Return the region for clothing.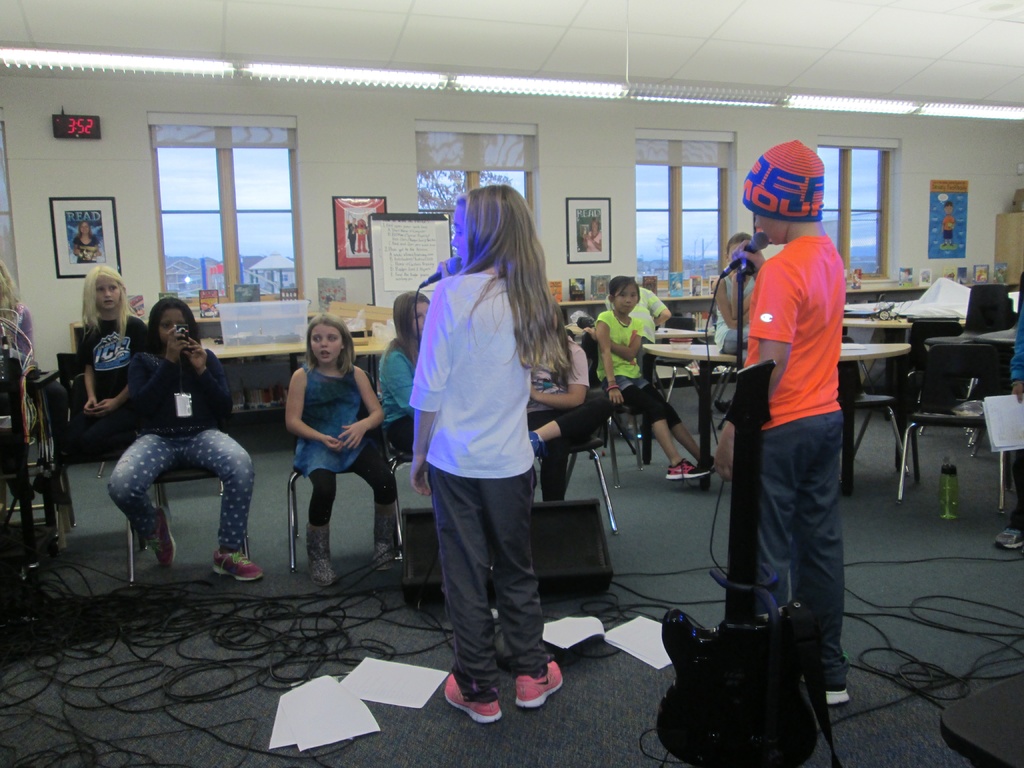
Rect(70, 311, 149, 454).
